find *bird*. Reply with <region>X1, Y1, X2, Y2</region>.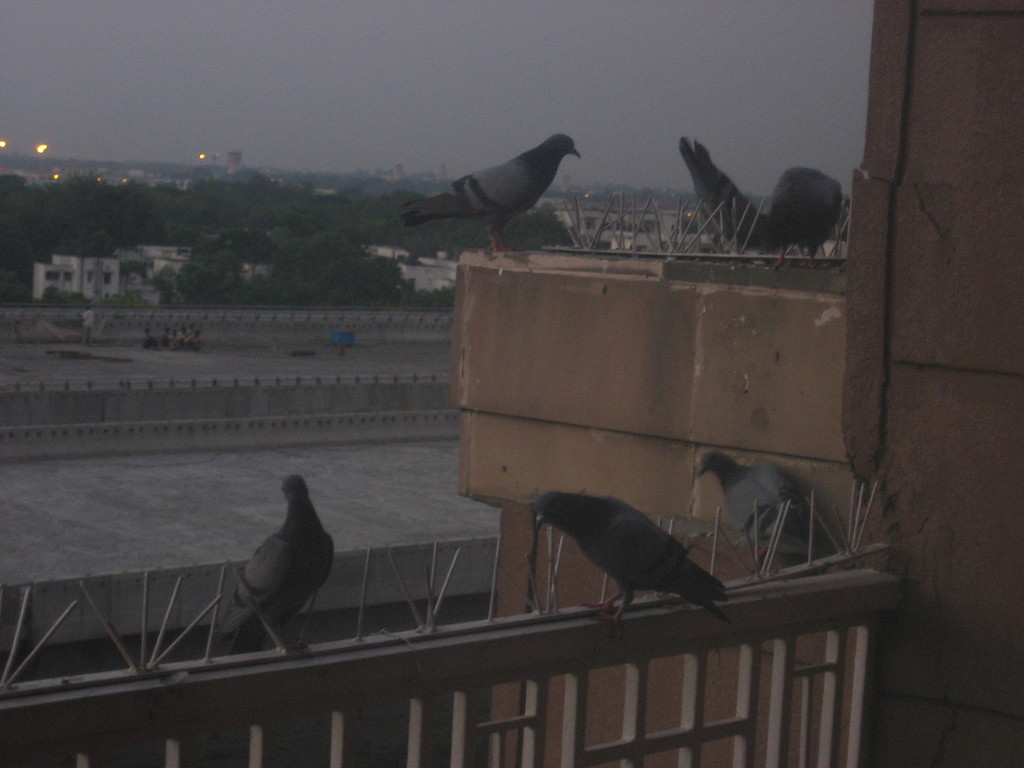
<region>214, 476, 342, 650</region>.
